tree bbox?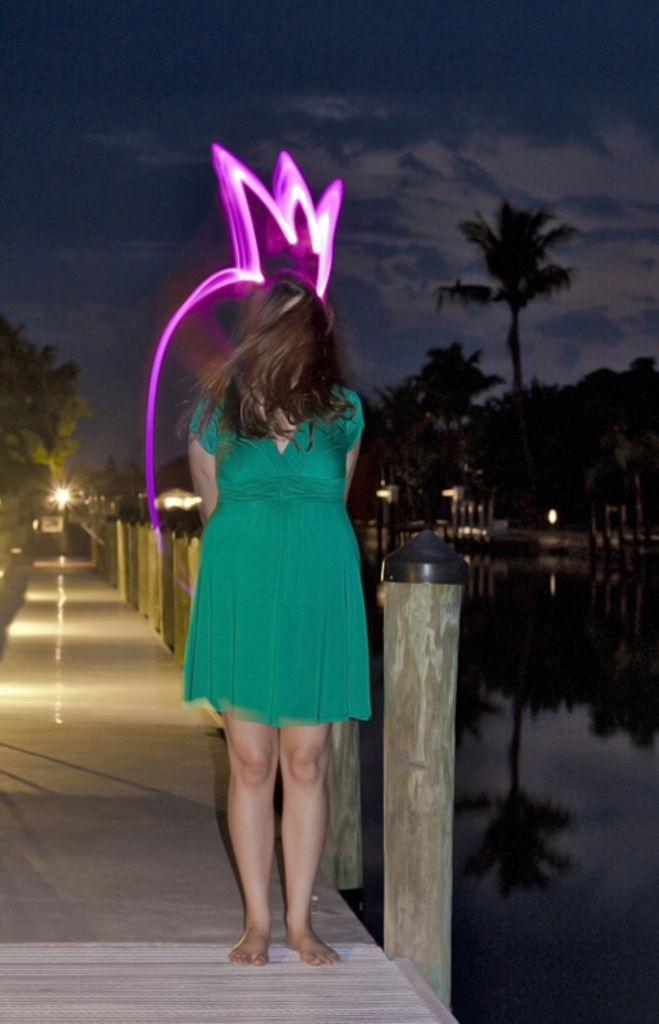
Rect(0, 314, 96, 532)
